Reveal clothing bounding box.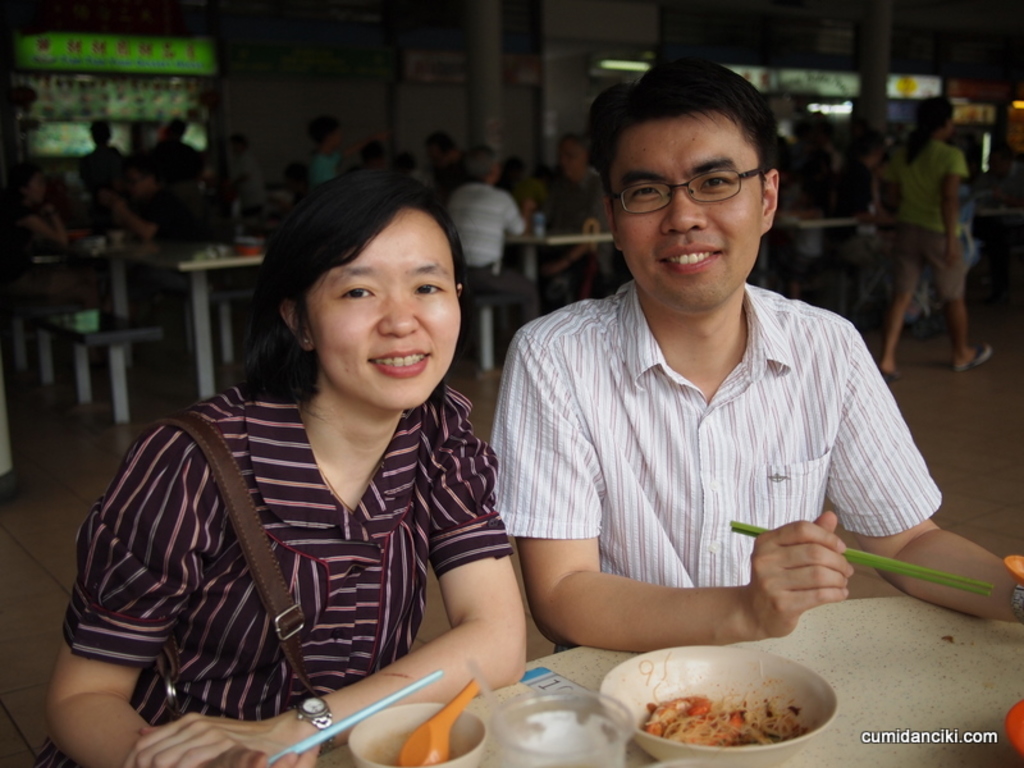
Revealed: l=131, t=192, r=175, b=242.
